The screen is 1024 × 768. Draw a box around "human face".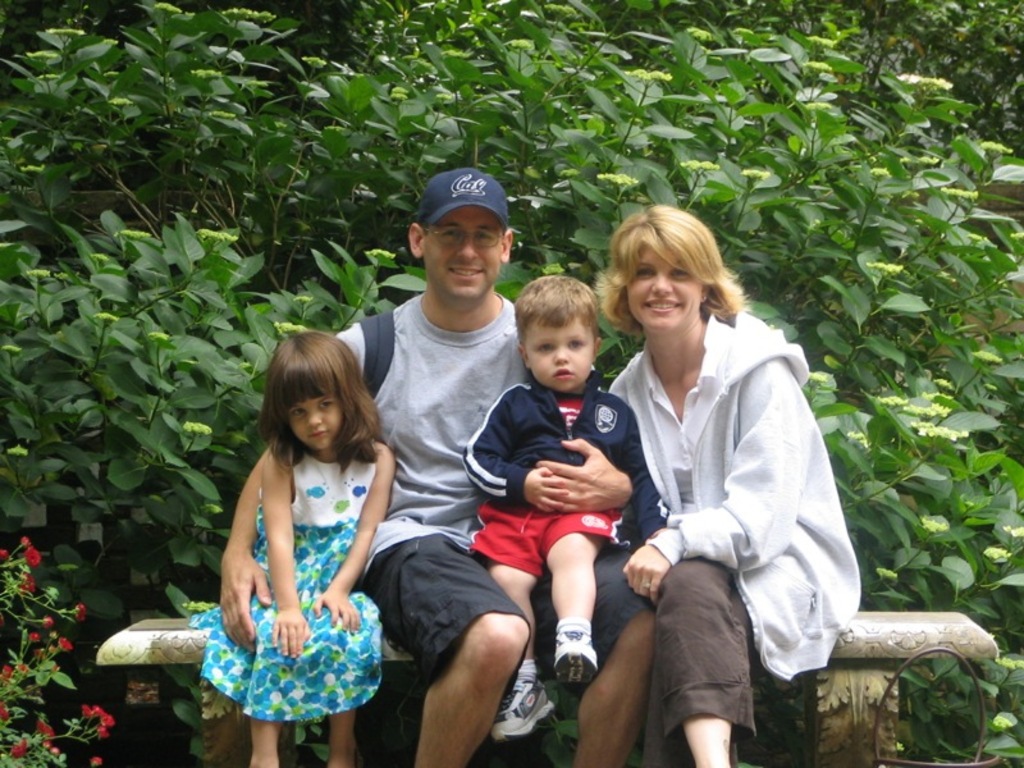
select_region(425, 202, 506, 296).
